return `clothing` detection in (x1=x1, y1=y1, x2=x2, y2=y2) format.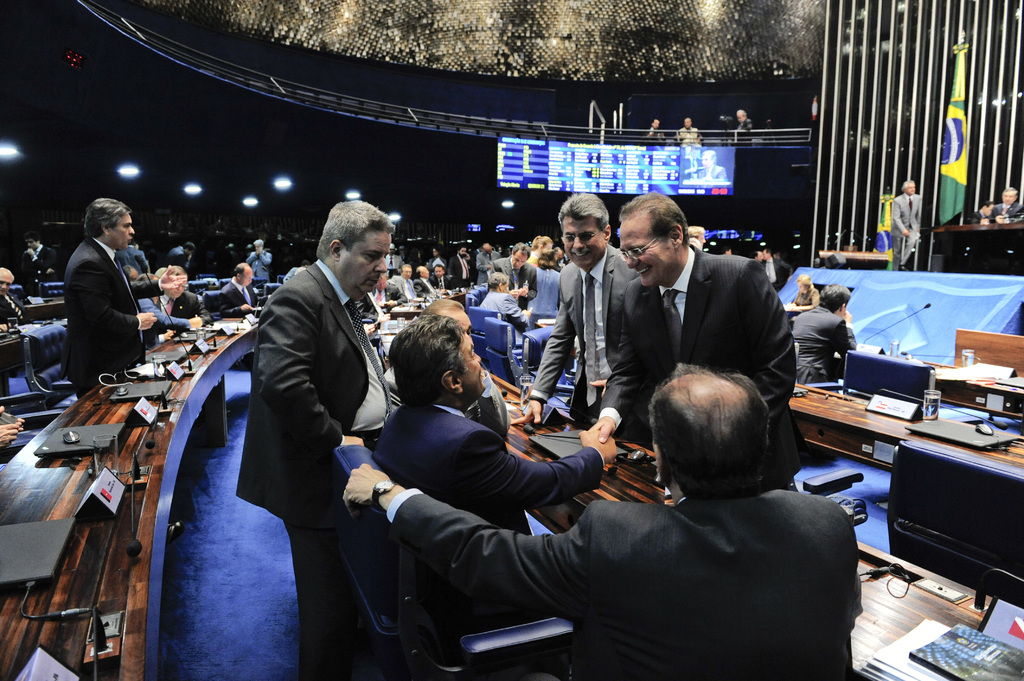
(x1=521, y1=237, x2=639, y2=423).
